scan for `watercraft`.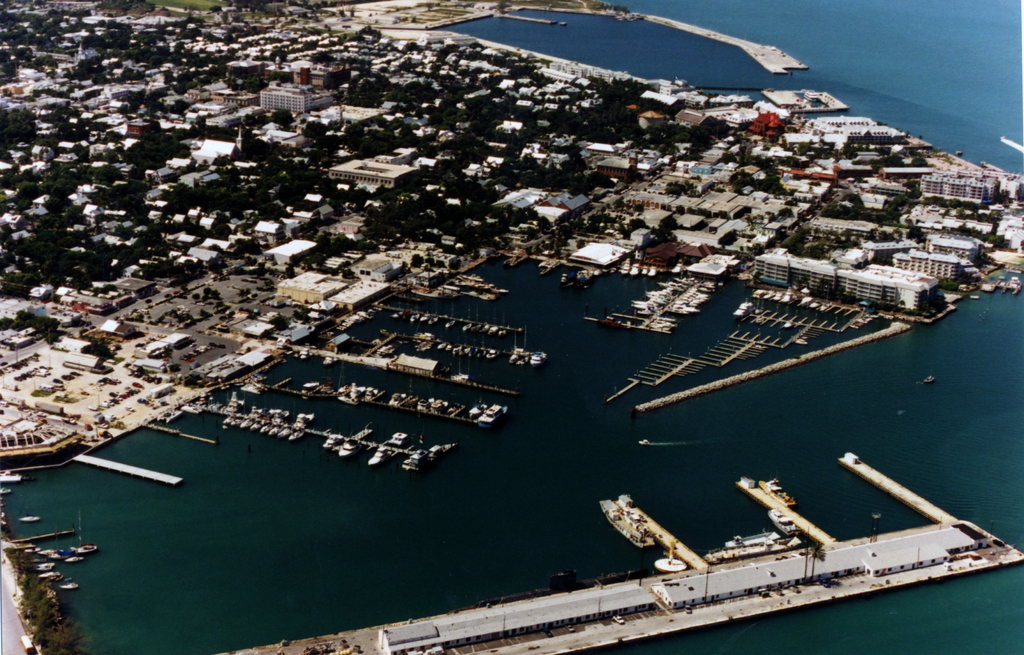
Scan result: 238, 407, 260, 428.
